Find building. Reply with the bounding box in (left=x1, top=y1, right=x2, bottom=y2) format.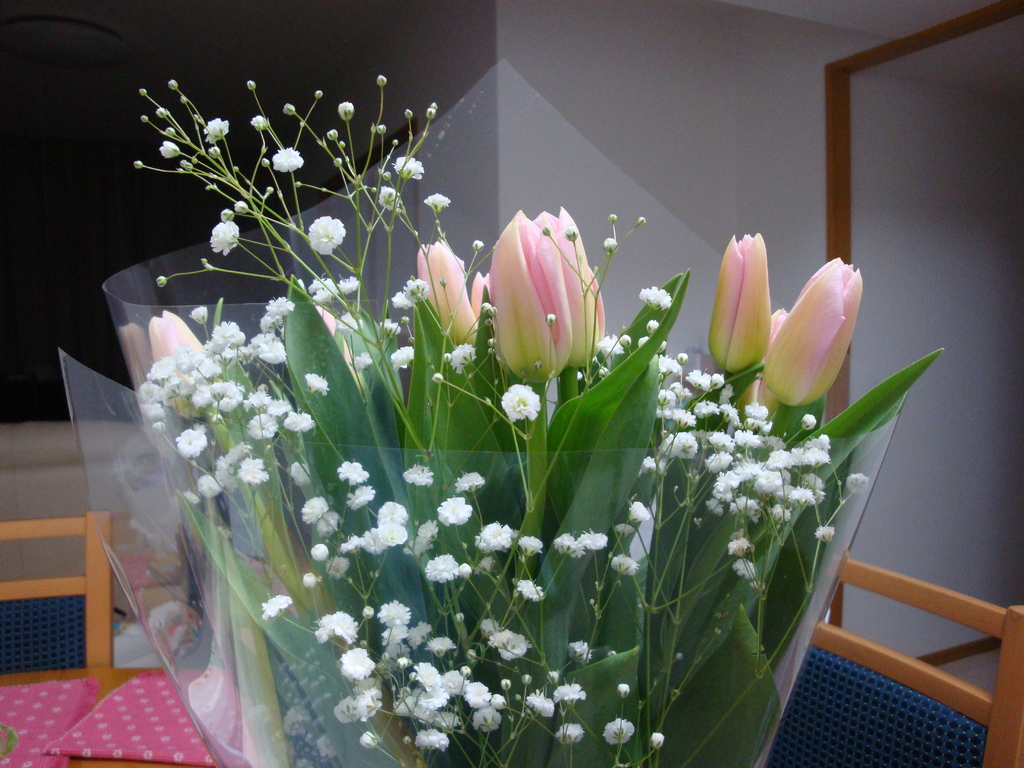
(left=0, top=0, right=1023, bottom=767).
